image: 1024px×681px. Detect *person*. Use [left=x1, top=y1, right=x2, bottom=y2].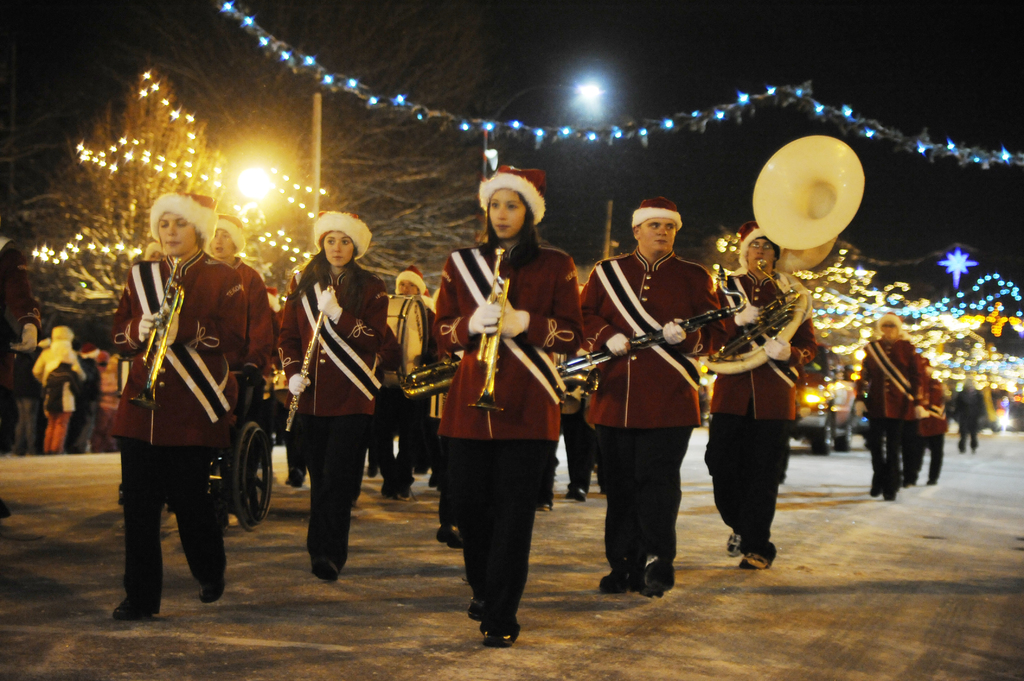
[left=948, top=366, right=989, bottom=451].
